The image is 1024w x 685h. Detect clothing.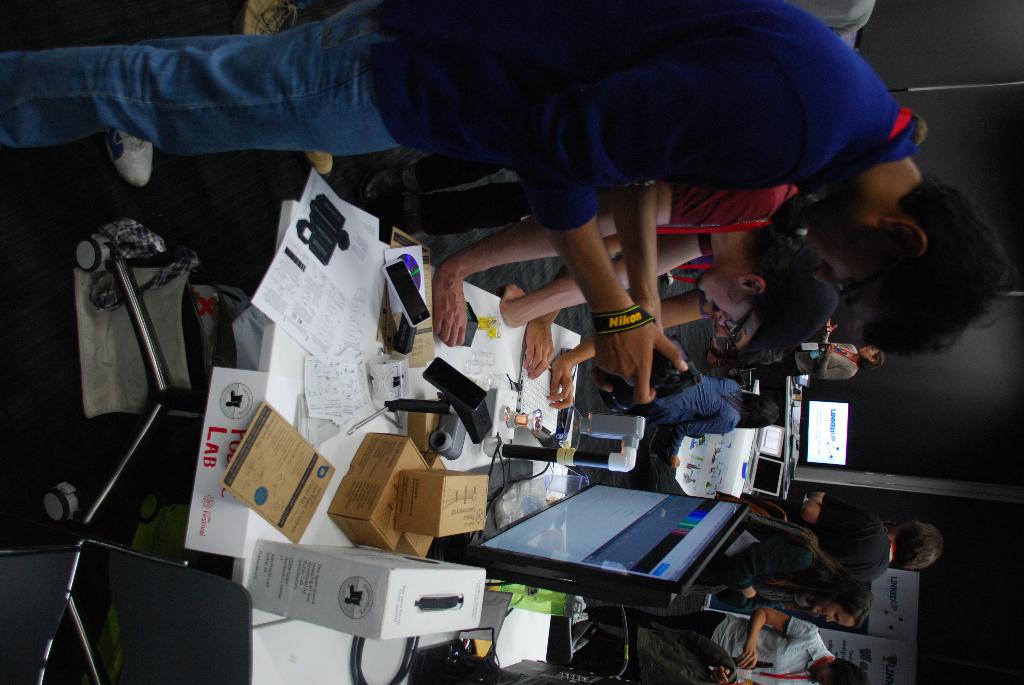
Detection: [655, 613, 829, 684].
